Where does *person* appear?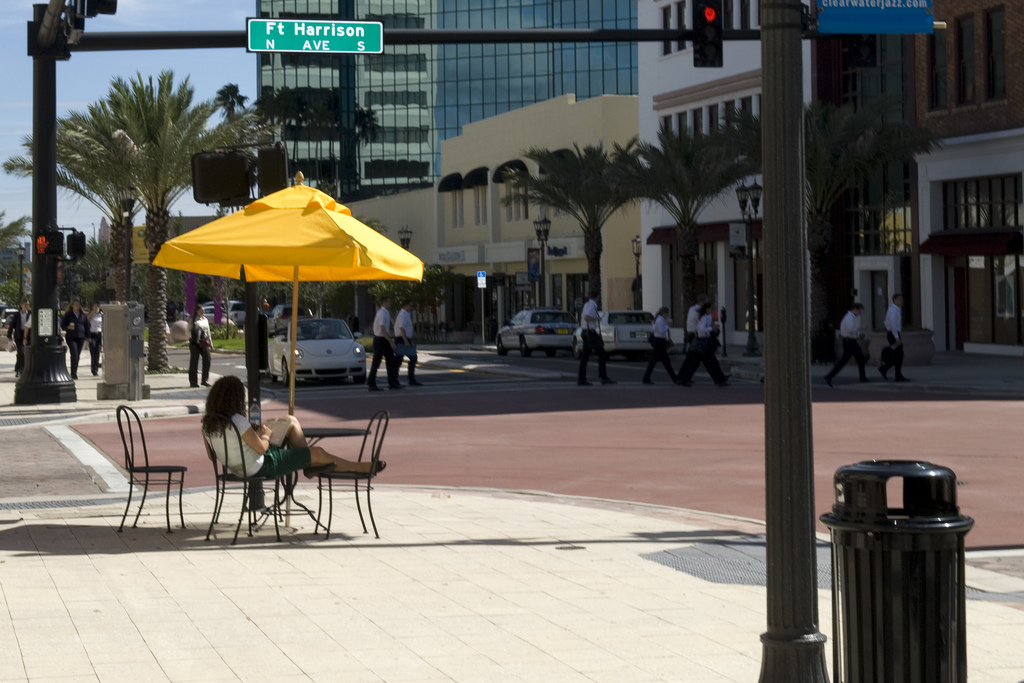
Appears at x1=684 y1=296 x2=708 y2=373.
